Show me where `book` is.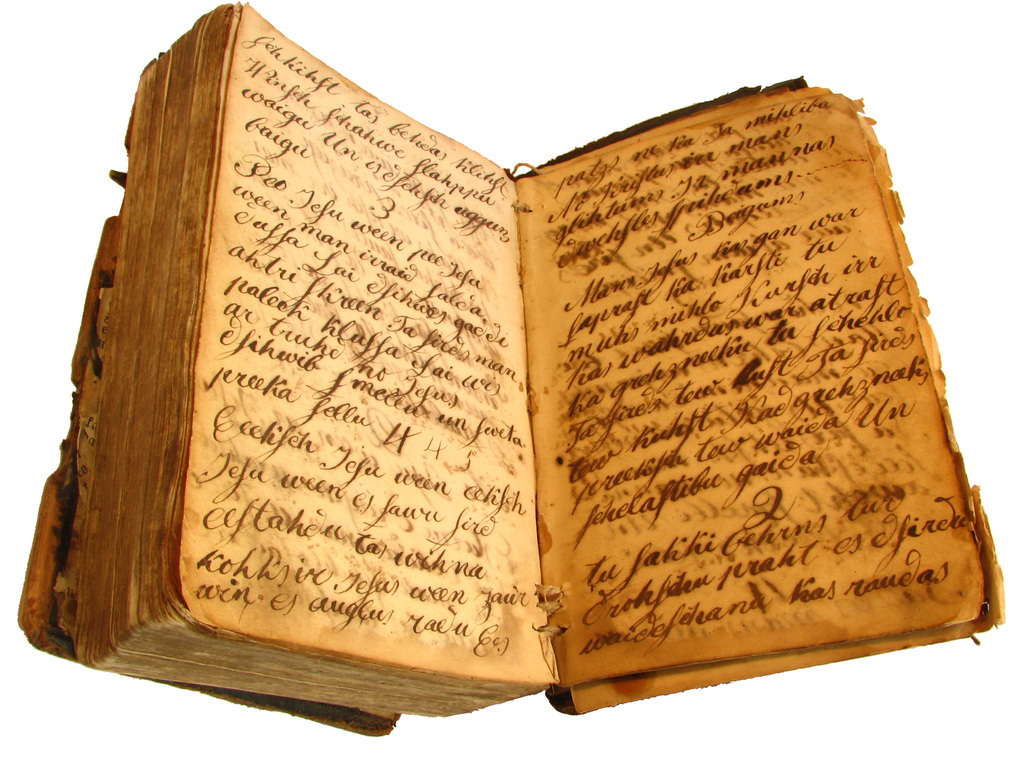
`book` is at bbox=[17, 0, 1004, 735].
